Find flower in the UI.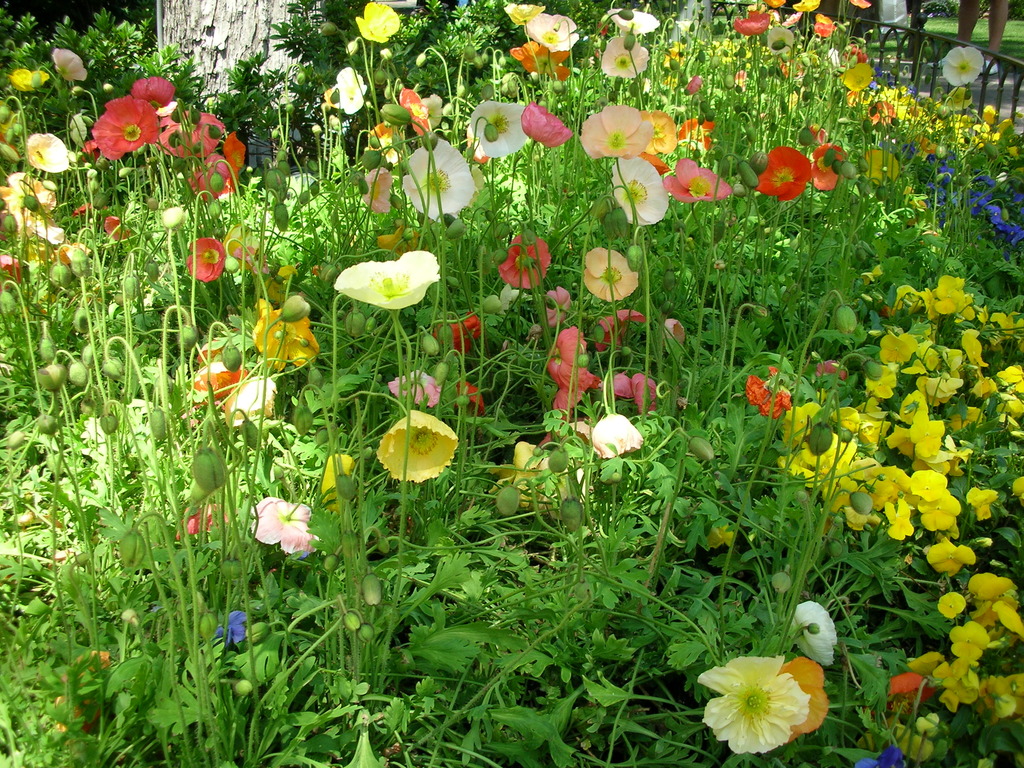
UI element at bbox(28, 130, 76, 175).
